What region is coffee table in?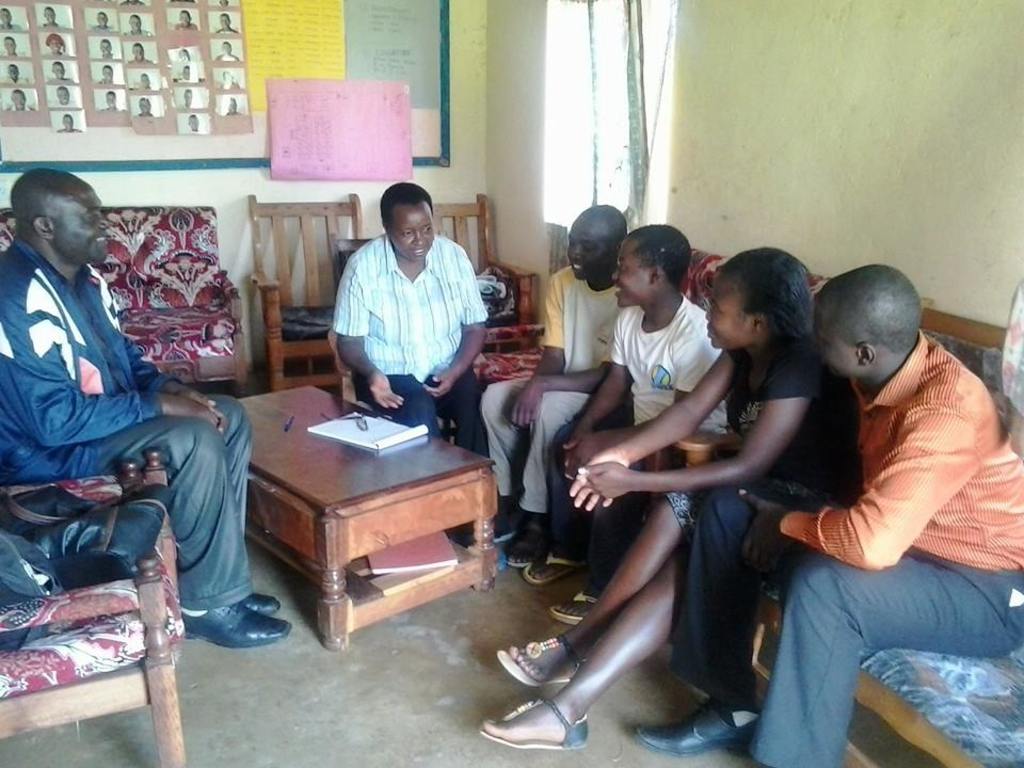
[left=230, top=385, right=512, bottom=640].
